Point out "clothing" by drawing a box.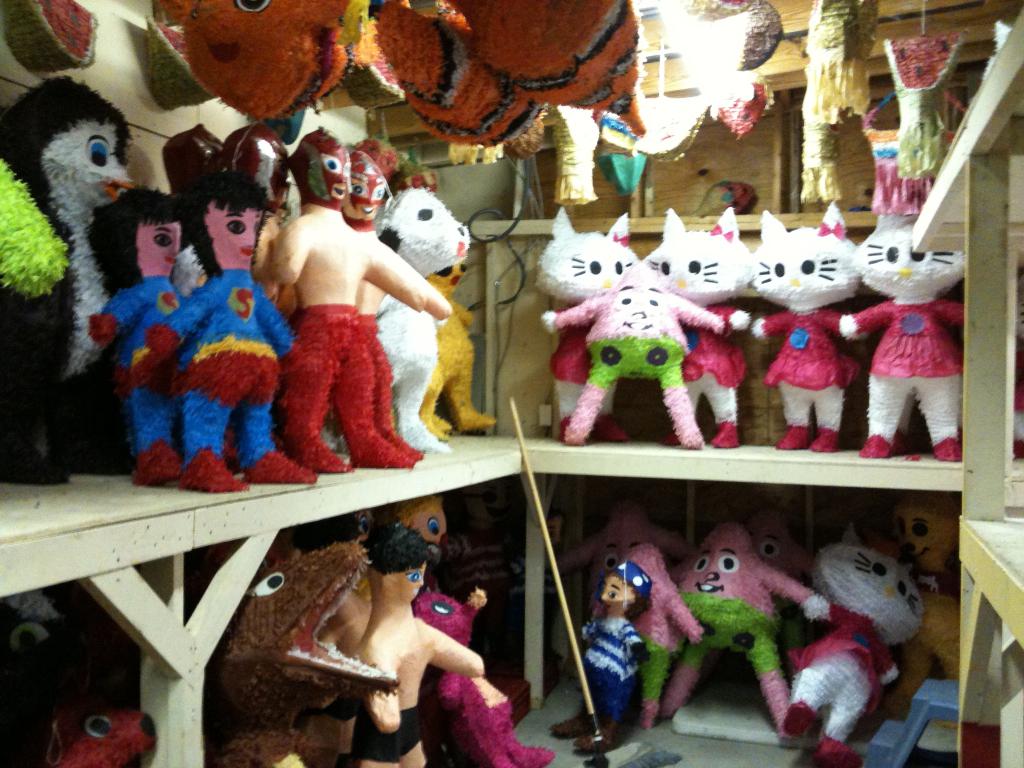
854,269,959,460.
